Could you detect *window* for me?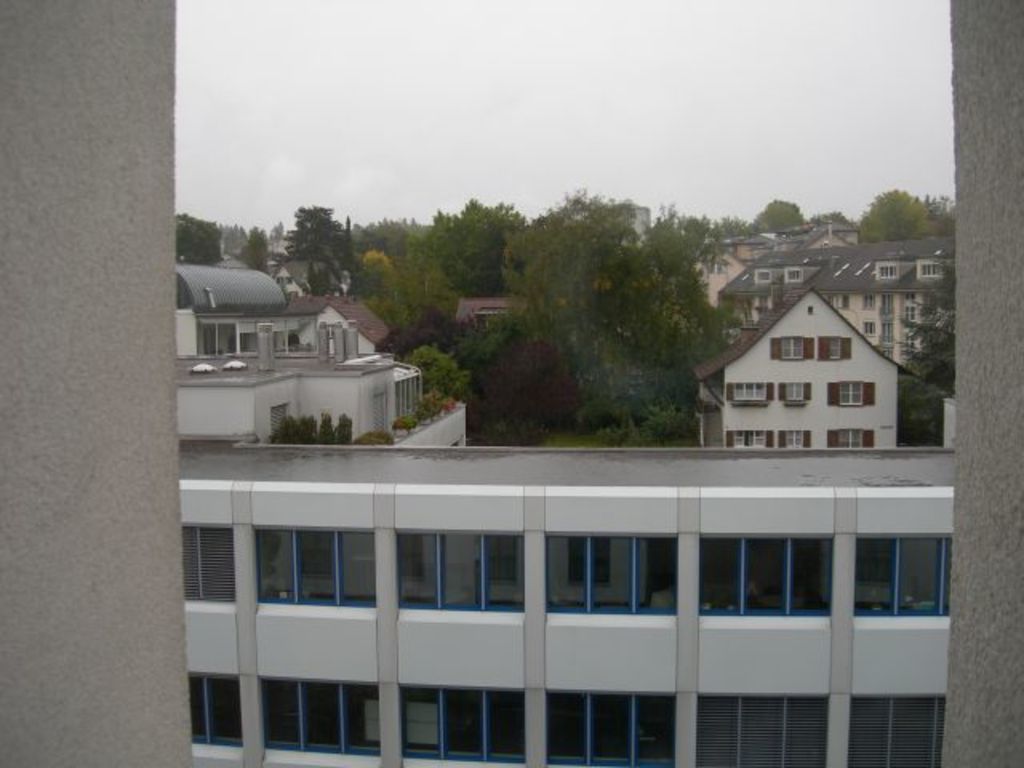
Detection result: left=726, top=376, right=774, bottom=402.
